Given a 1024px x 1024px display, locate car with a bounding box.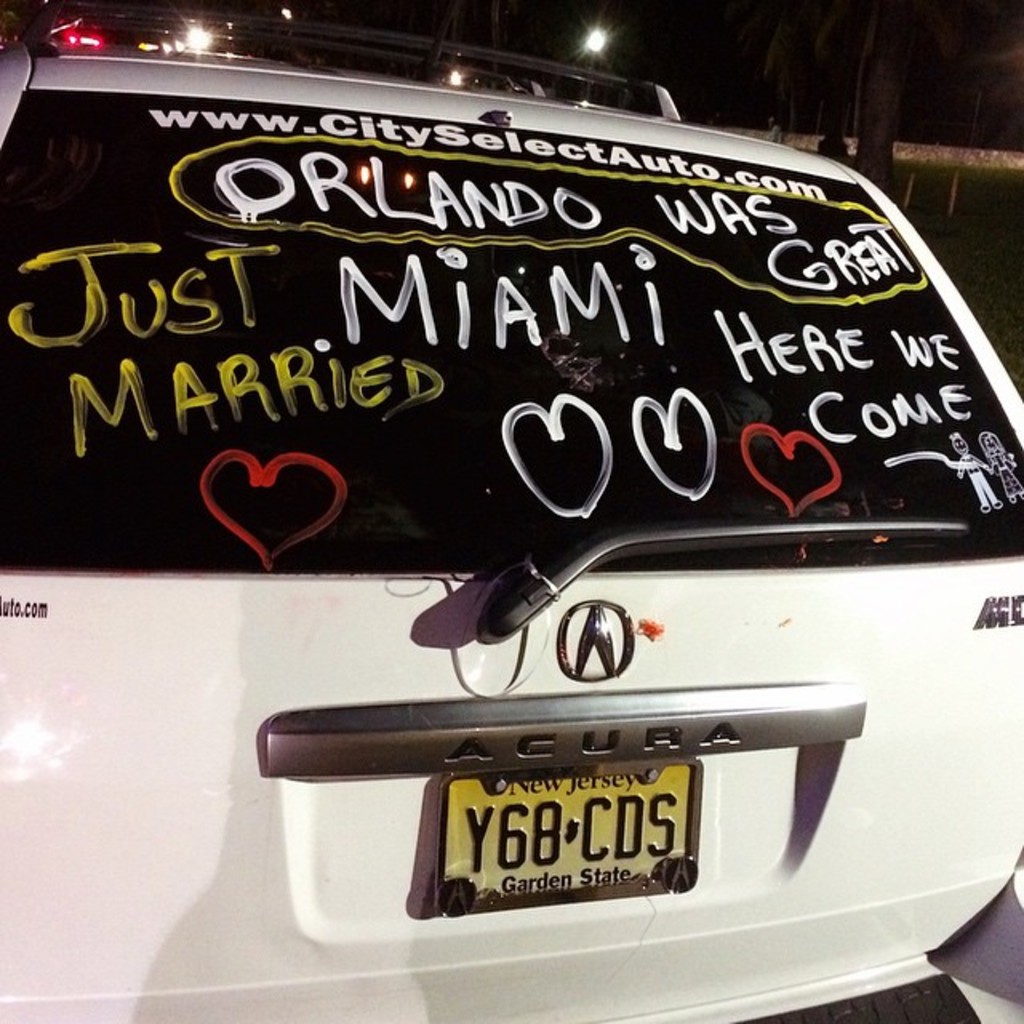
Located: {"x1": 0, "y1": 0, "x2": 1022, "y2": 1021}.
